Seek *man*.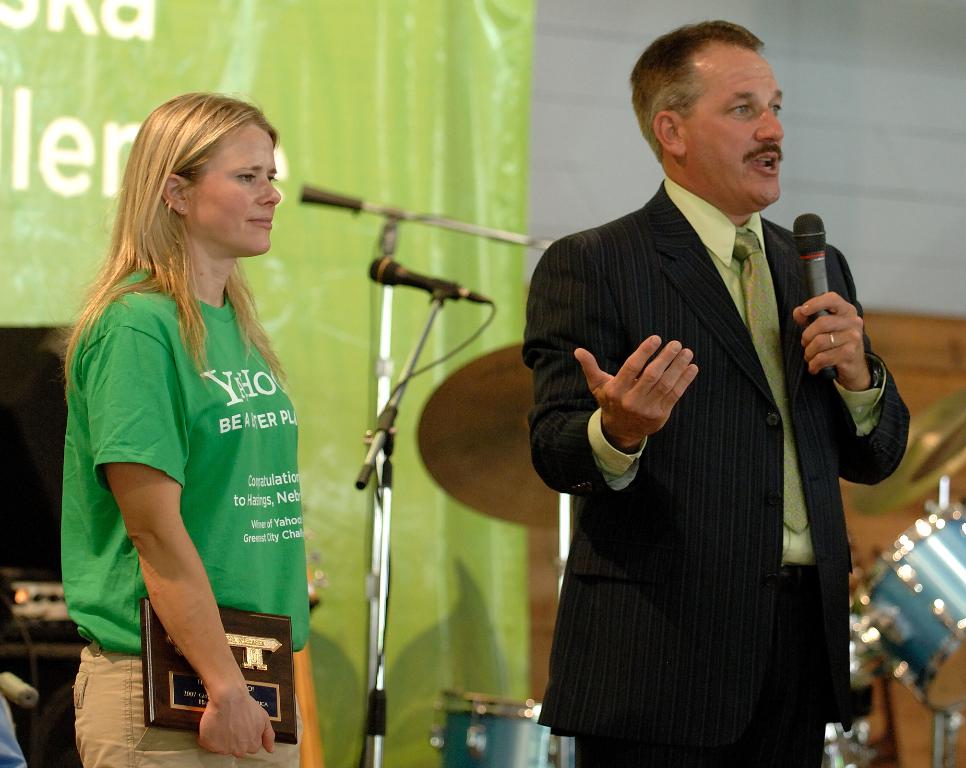
(left=529, top=20, right=923, bottom=767).
